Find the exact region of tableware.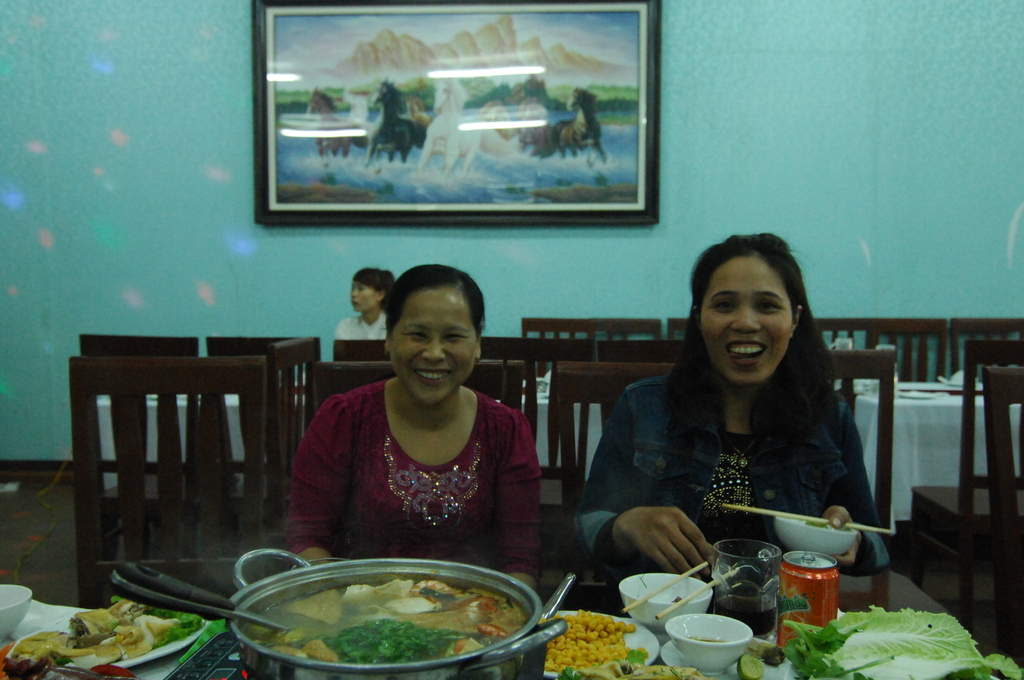
Exact region: l=47, t=615, r=204, b=670.
